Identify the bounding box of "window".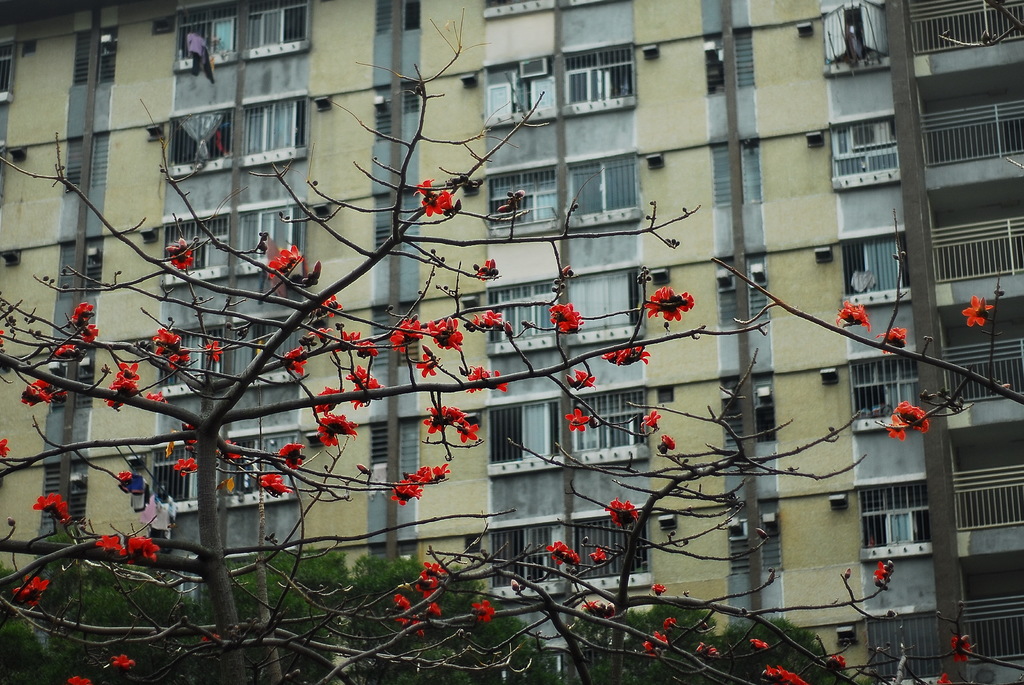
locate(485, 152, 640, 237).
